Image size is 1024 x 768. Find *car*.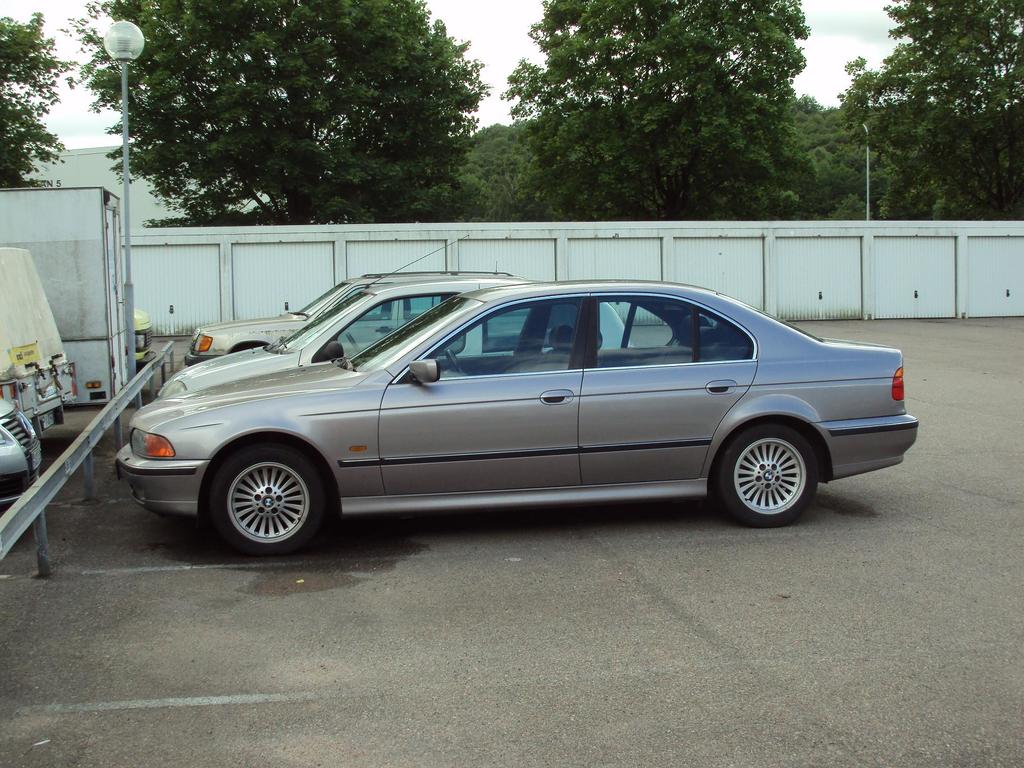
{"left": 184, "top": 265, "right": 536, "bottom": 364}.
